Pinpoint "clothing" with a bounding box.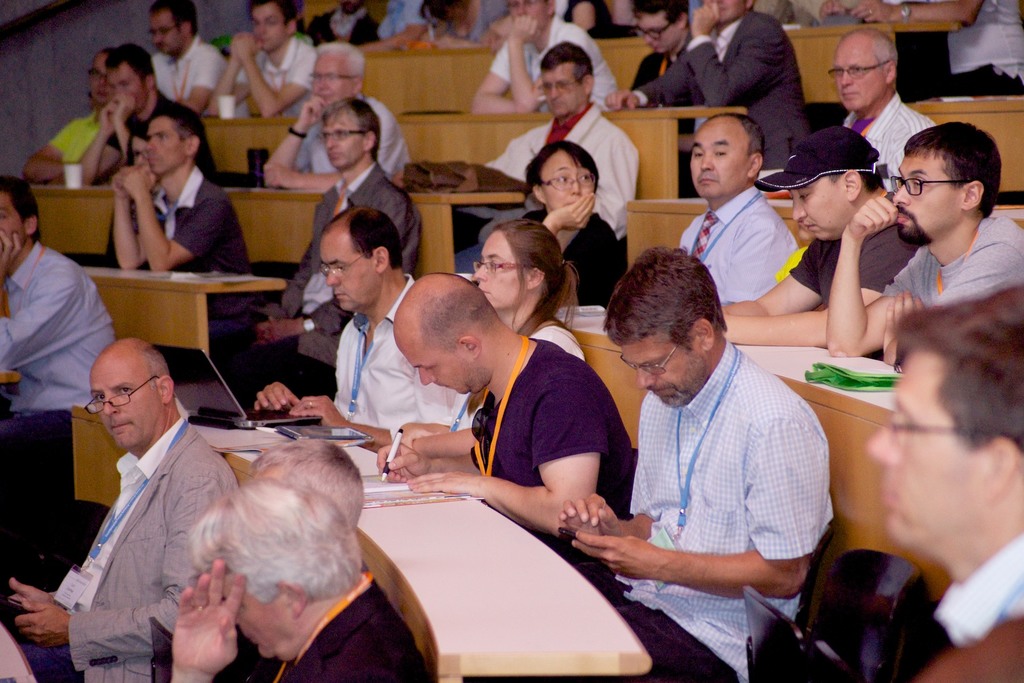
locate(311, 8, 380, 46).
